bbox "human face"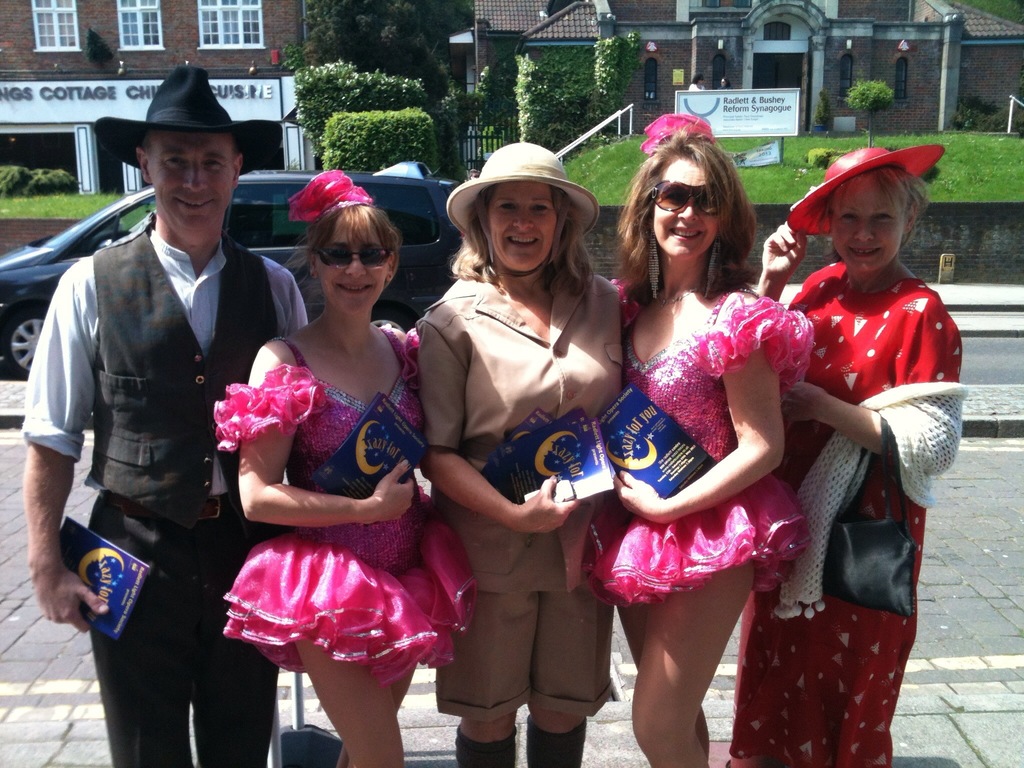
bbox=(652, 148, 724, 254)
